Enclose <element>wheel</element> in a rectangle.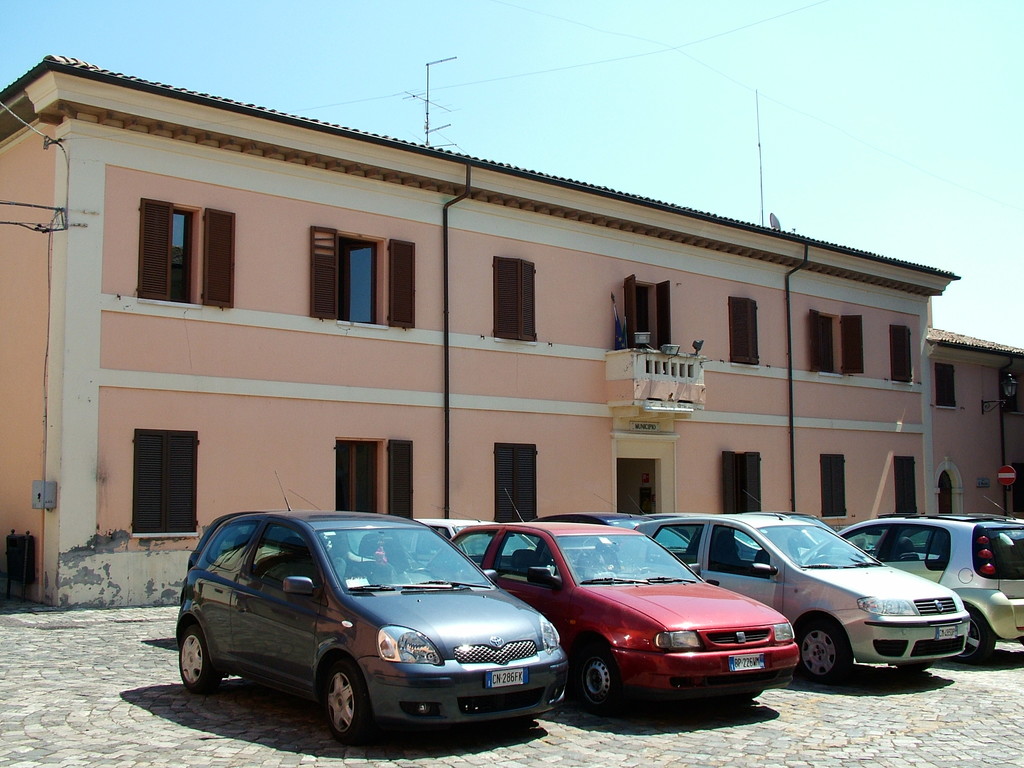
bbox=[792, 611, 856, 684].
